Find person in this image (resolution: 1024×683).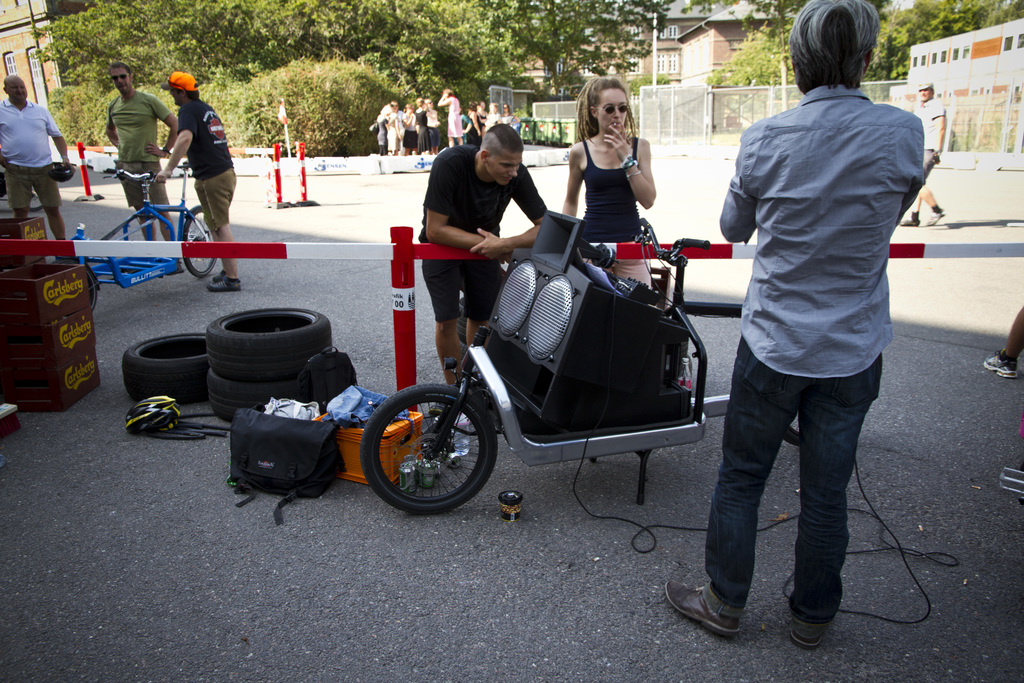
(left=657, top=0, right=944, bottom=652).
